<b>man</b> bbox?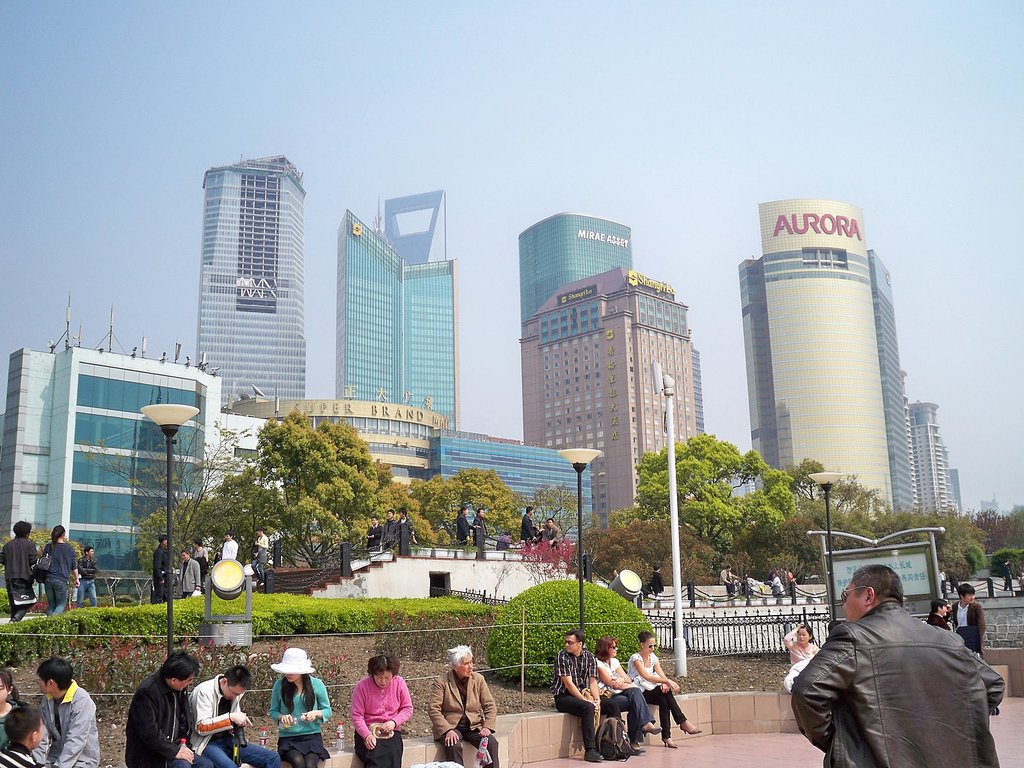
x1=472, y1=508, x2=486, y2=553
